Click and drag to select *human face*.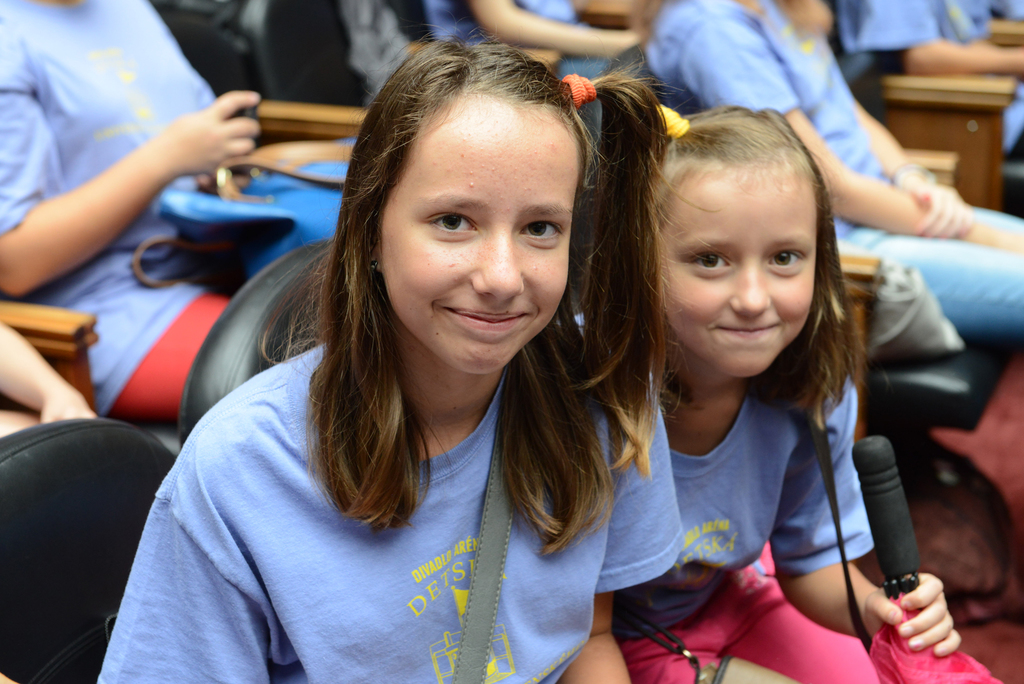
Selection: 662, 168, 813, 375.
